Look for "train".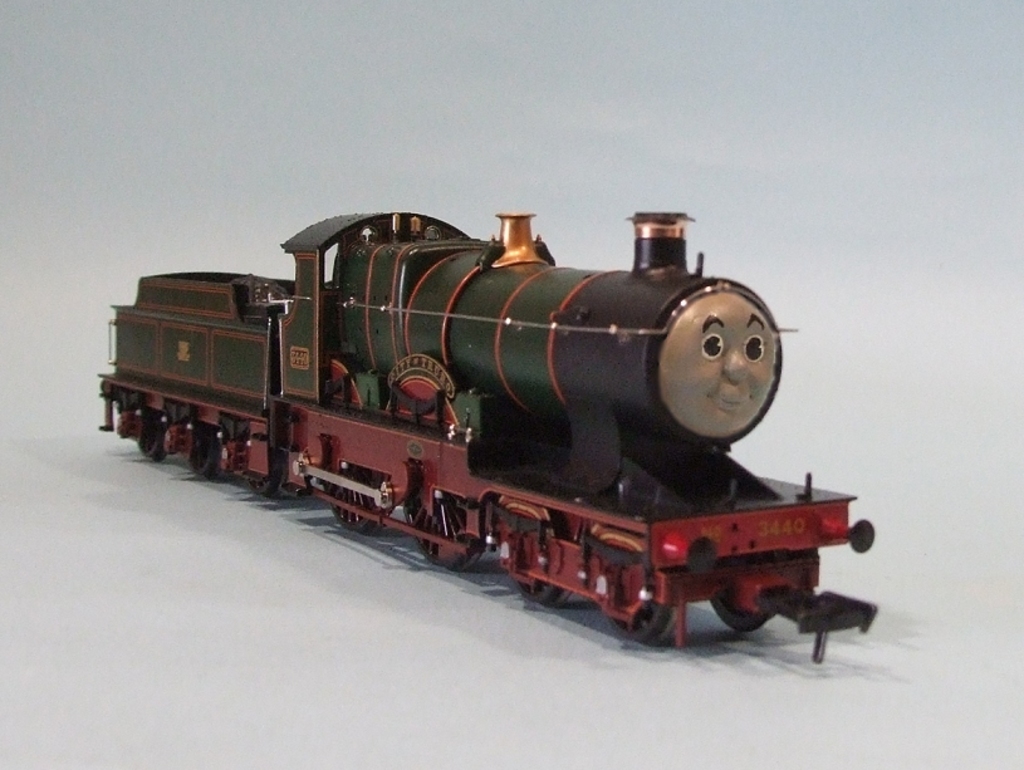
Found: bbox(94, 209, 874, 673).
